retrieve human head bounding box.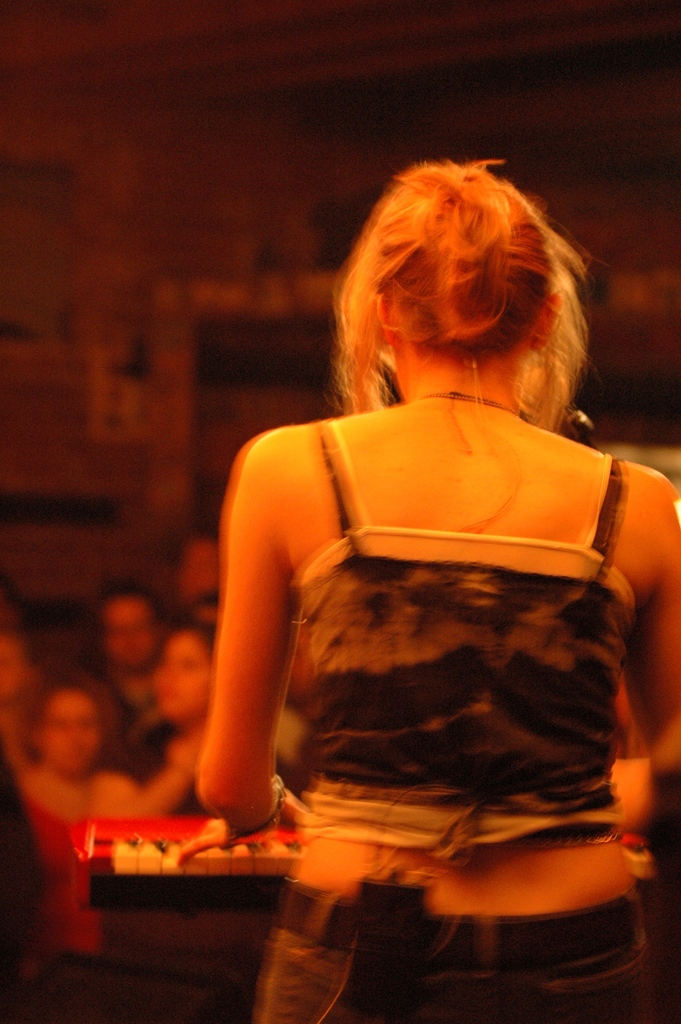
Bounding box: left=154, top=634, right=217, bottom=726.
